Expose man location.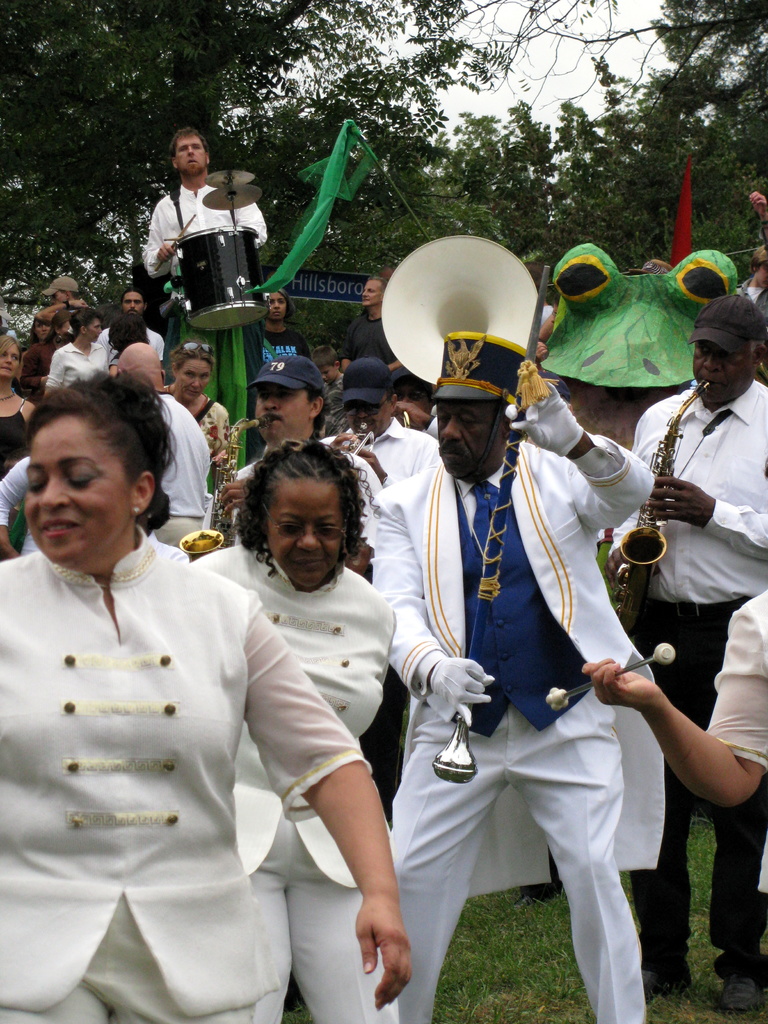
Exposed at (340, 278, 401, 375).
